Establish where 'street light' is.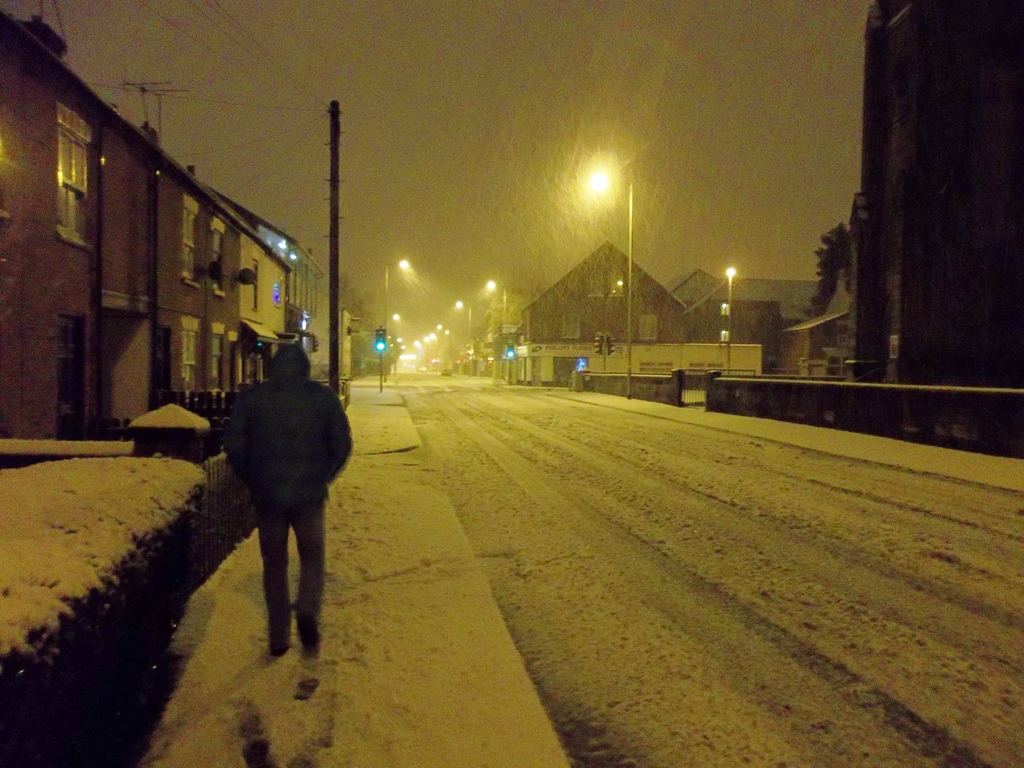
Established at rect(383, 259, 412, 383).
